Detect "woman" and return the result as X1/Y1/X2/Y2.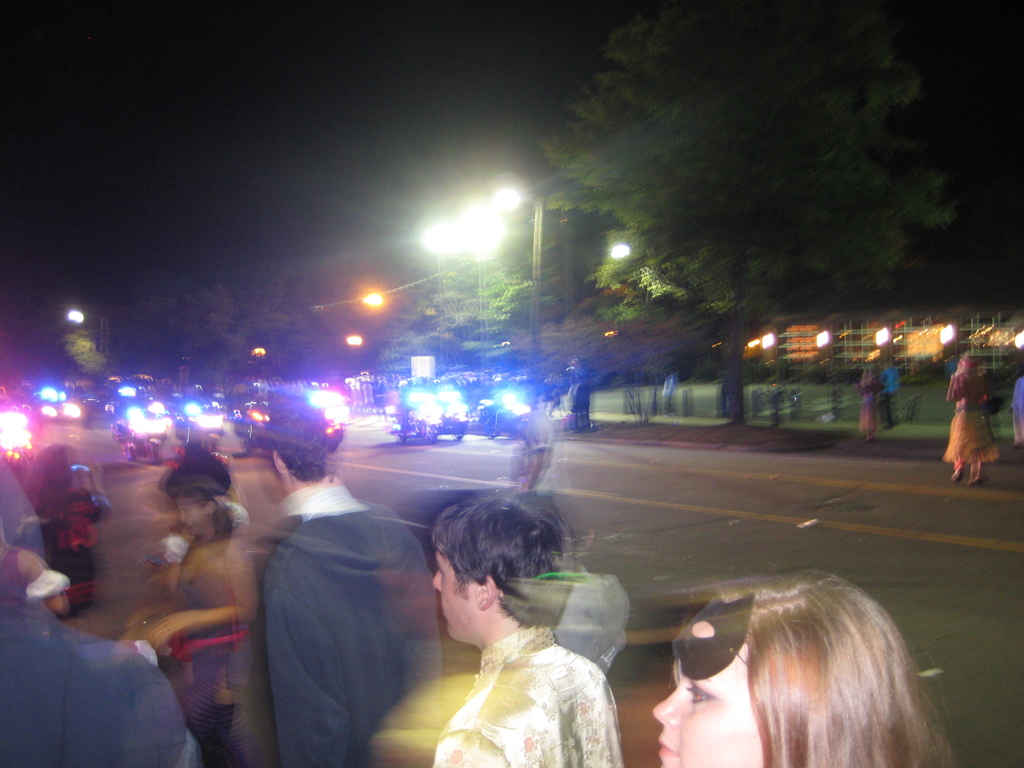
936/353/994/488.
